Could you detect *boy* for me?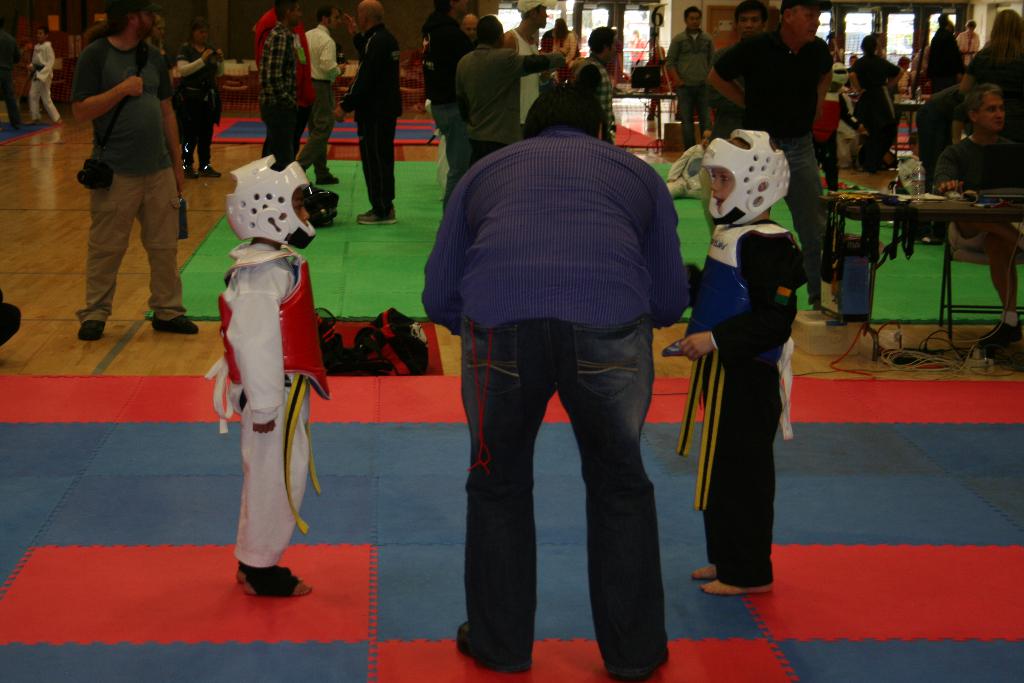
Detection result: <box>203,153,331,599</box>.
